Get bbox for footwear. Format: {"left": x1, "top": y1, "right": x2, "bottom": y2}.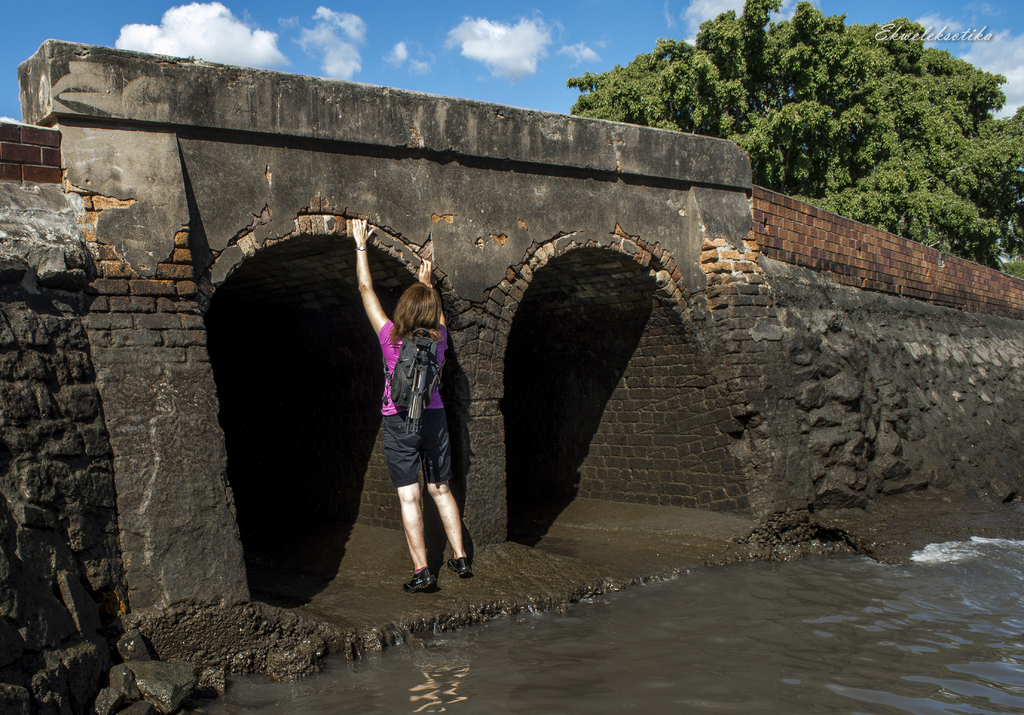
{"left": 450, "top": 547, "right": 470, "bottom": 575}.
